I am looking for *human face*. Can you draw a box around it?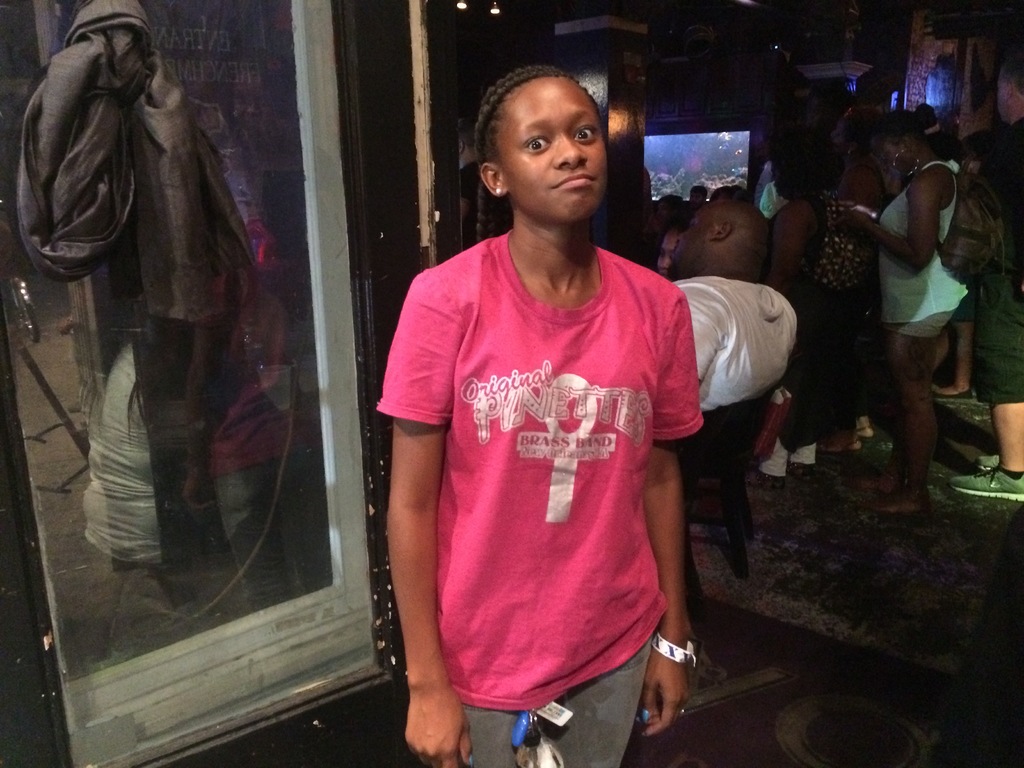
Sure, the bounding box is x1=874 y1=143 x2=916 y2=173.
